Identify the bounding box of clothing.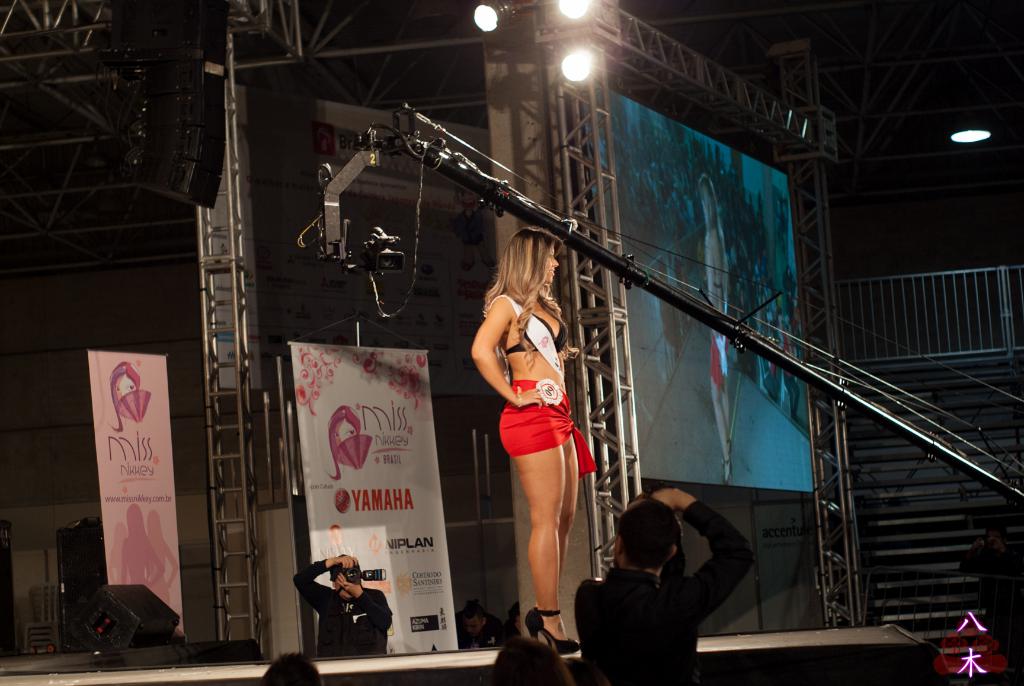
BBox(482, 299, 583, 537).
